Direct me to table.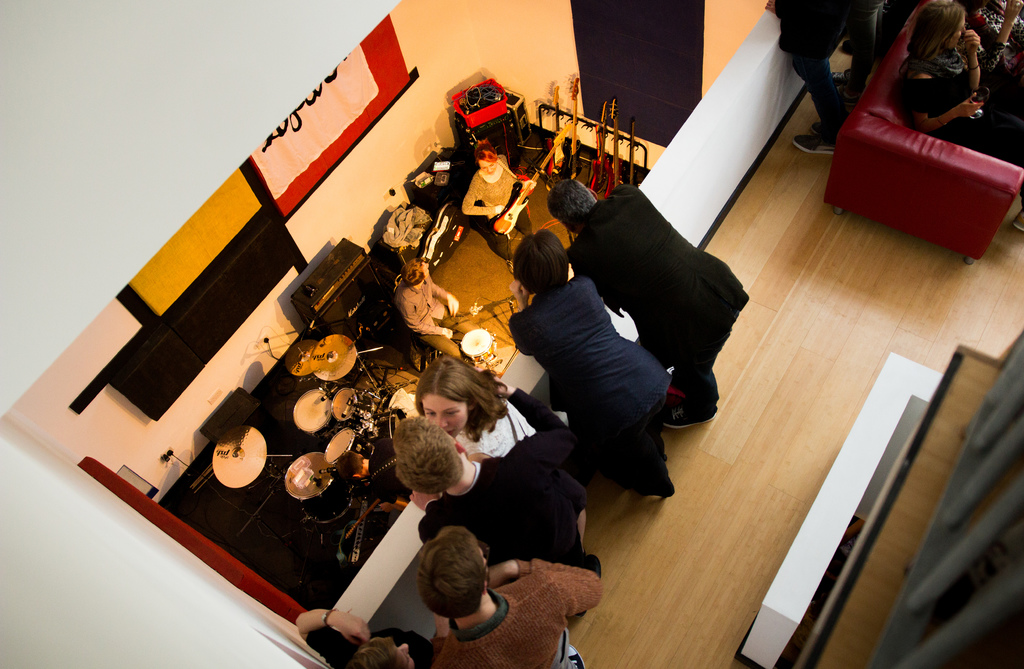
Direction: rect(446, 66, 526, 176).
